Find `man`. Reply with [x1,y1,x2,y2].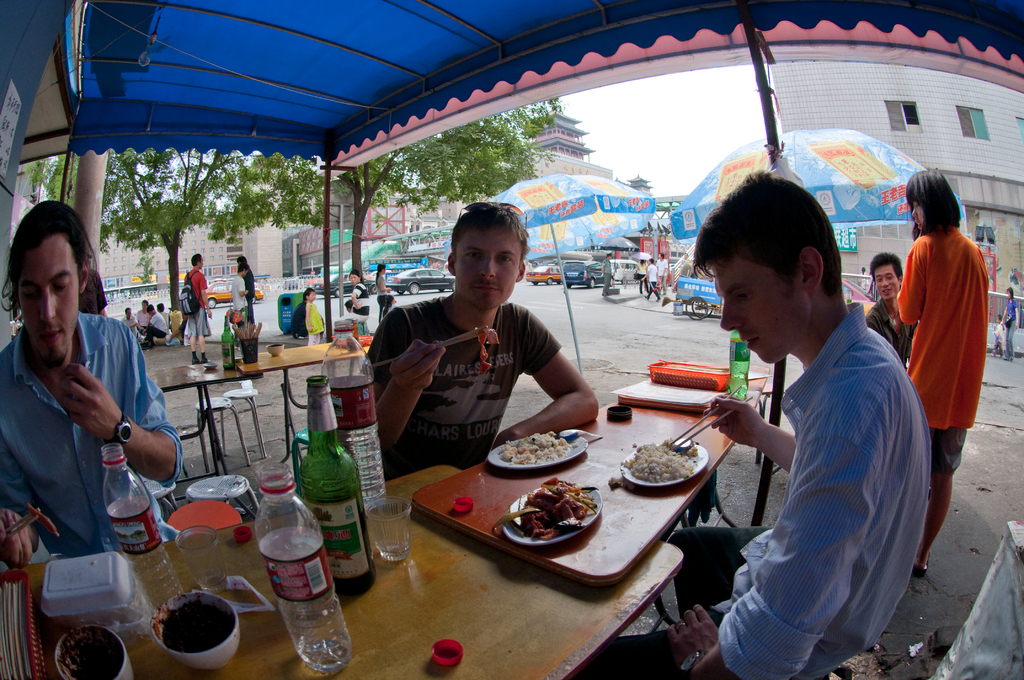
[358,204,600,482].
